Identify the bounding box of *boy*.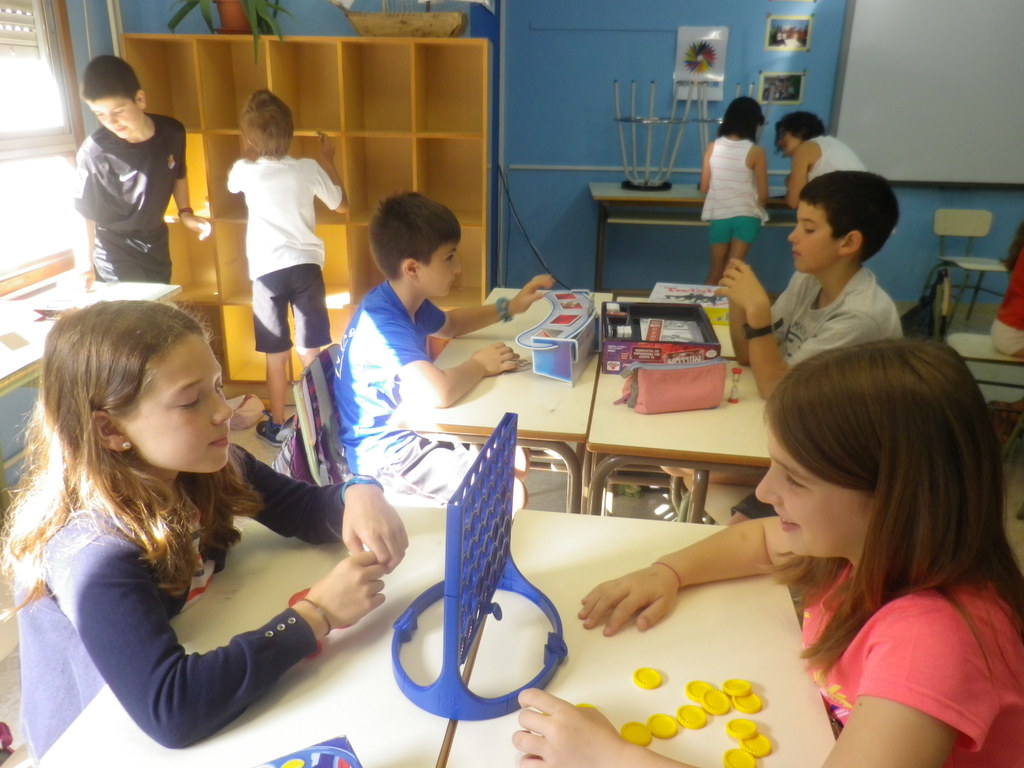
bbox=[748, 175, 931, 373].
